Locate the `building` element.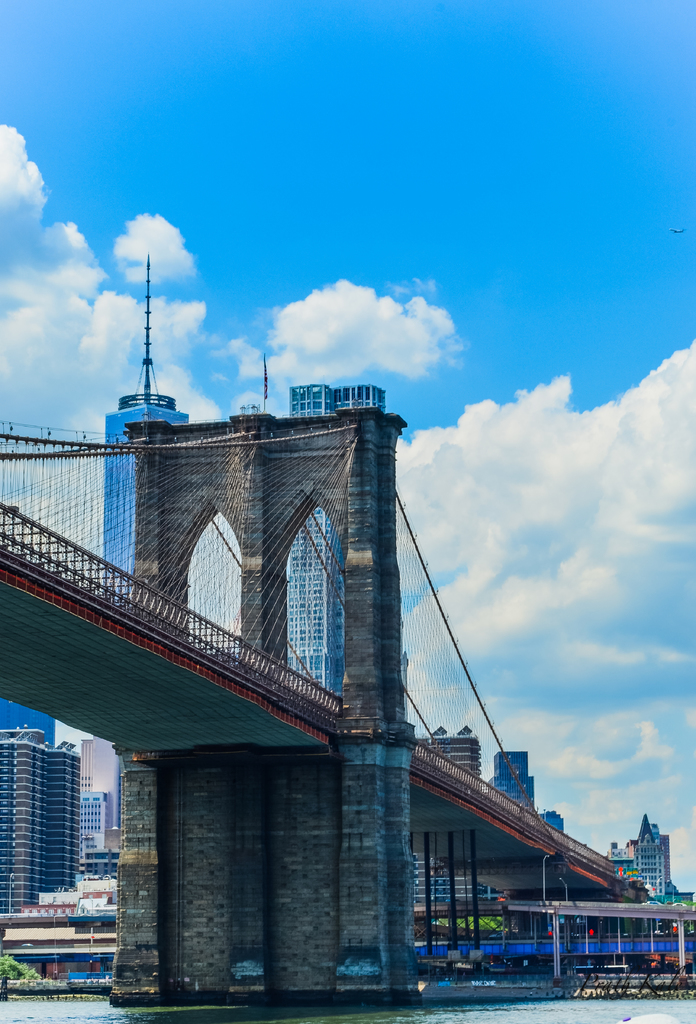
Element bbox: box(414, 724, 480, 901).
